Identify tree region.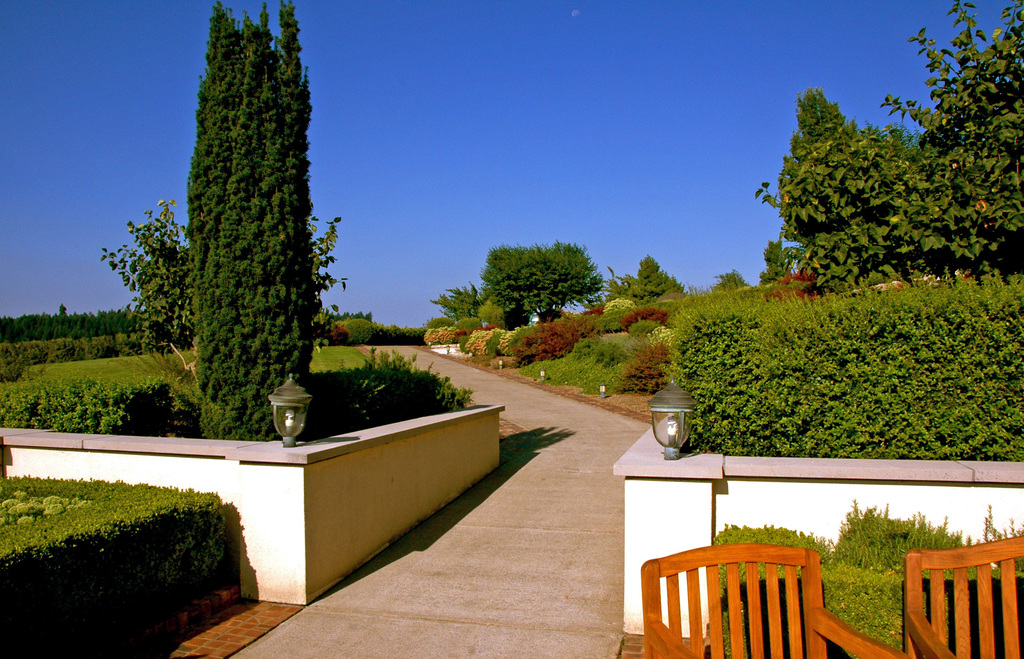
Region: [x1=760, y1=79, x2=856, y2=199].
